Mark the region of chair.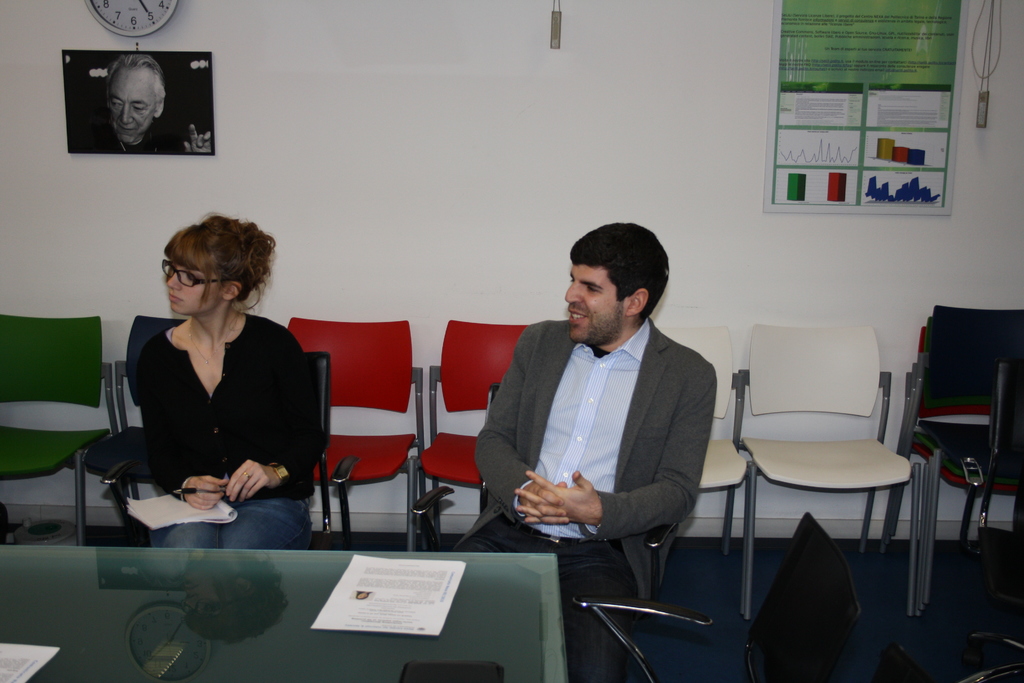
Region: [81,308,189,505].
